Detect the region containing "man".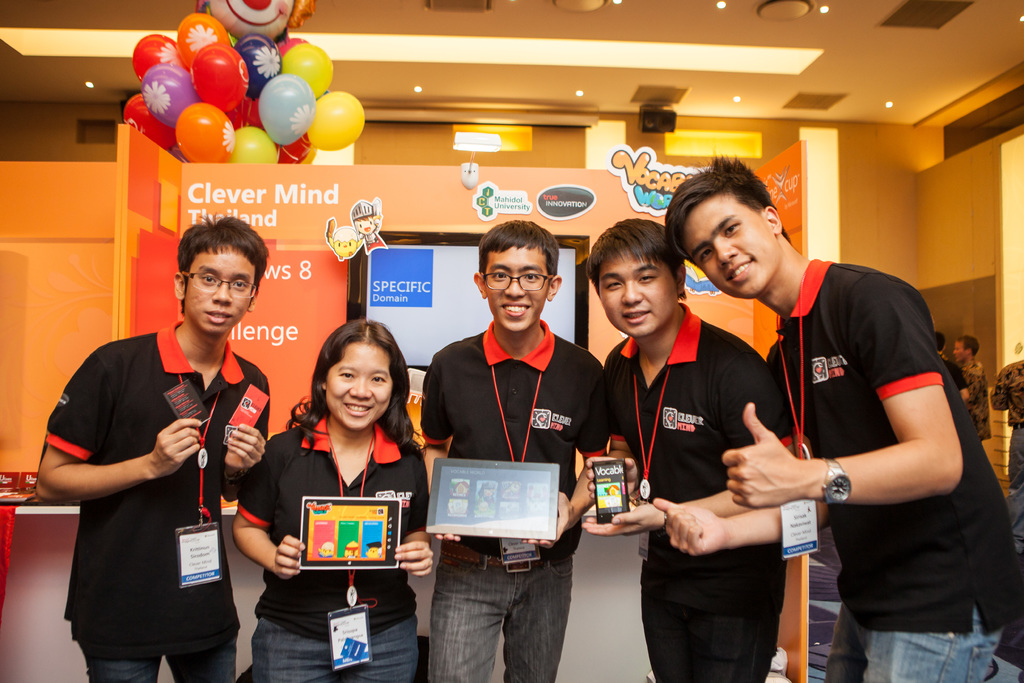
990:354:1023:488.
